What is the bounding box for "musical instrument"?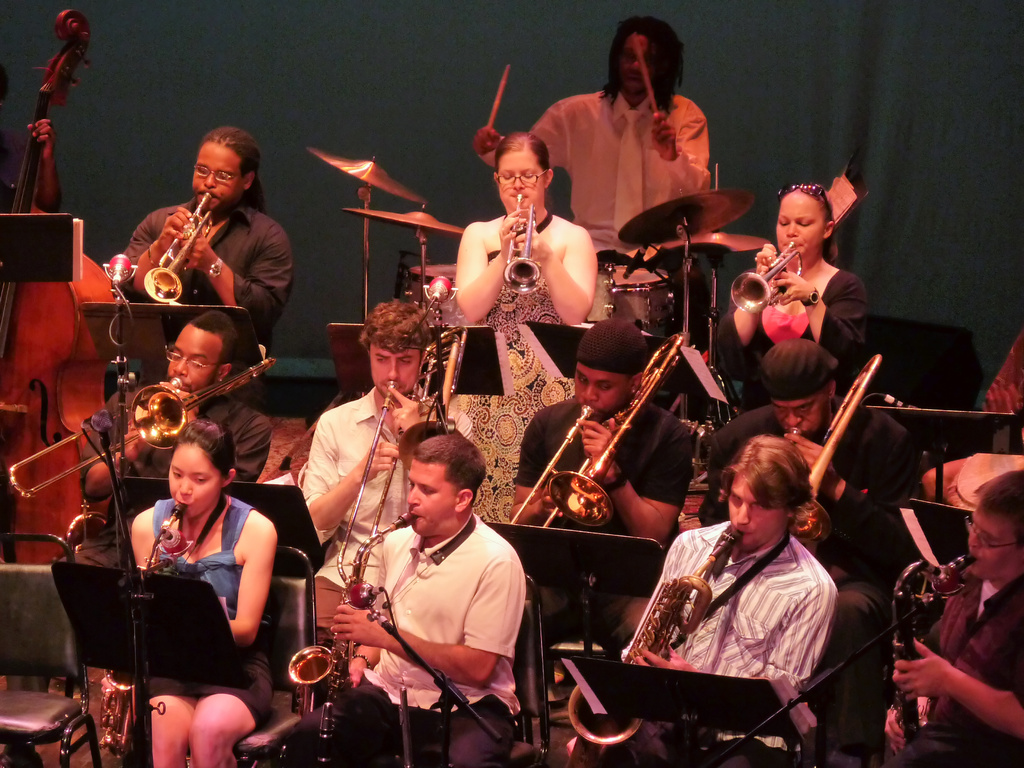
locate(552, 506, 746, 762).
